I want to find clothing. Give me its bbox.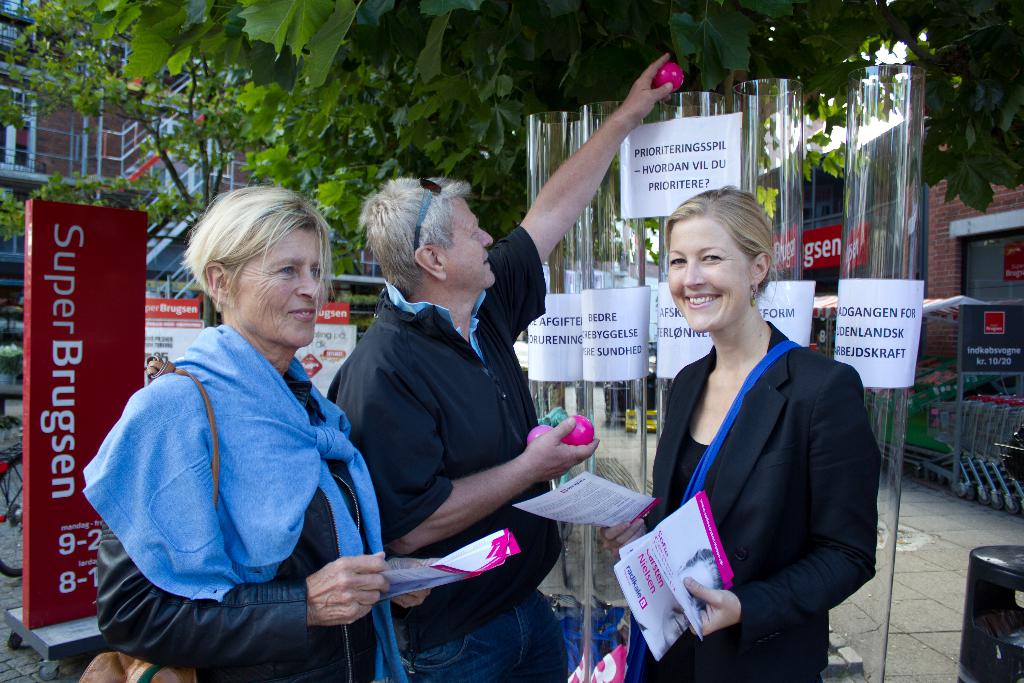
box=[326, 222, 573, 682].
